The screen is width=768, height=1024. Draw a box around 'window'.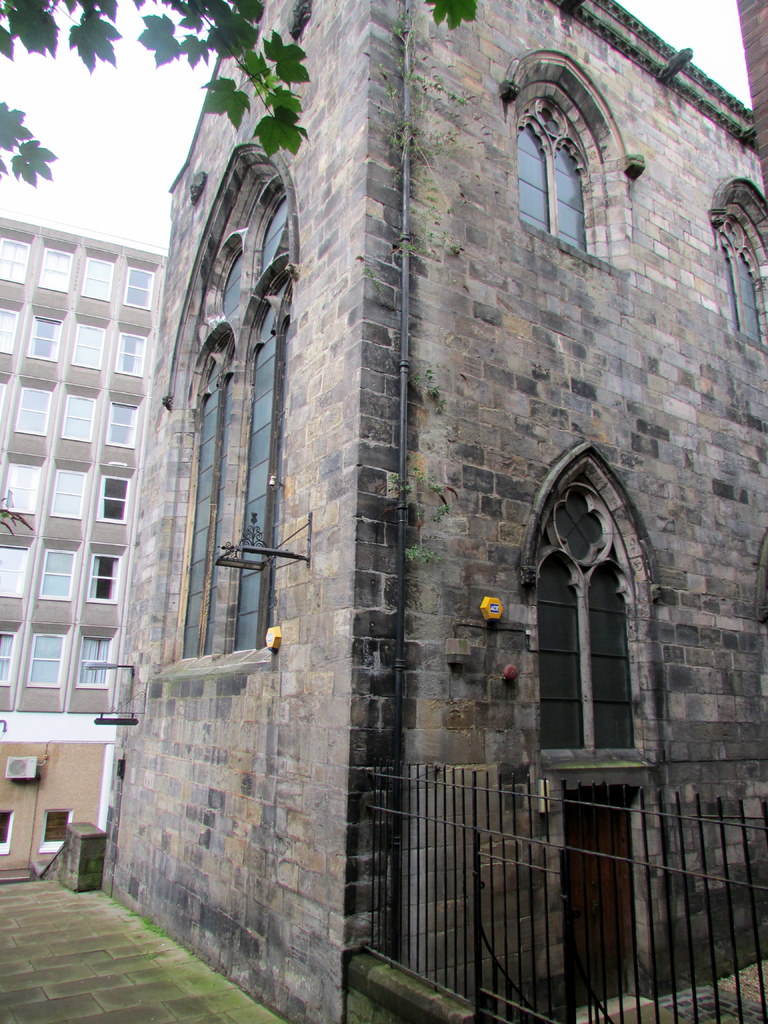
x1=28 y1=631 x2=63 y2=687.
